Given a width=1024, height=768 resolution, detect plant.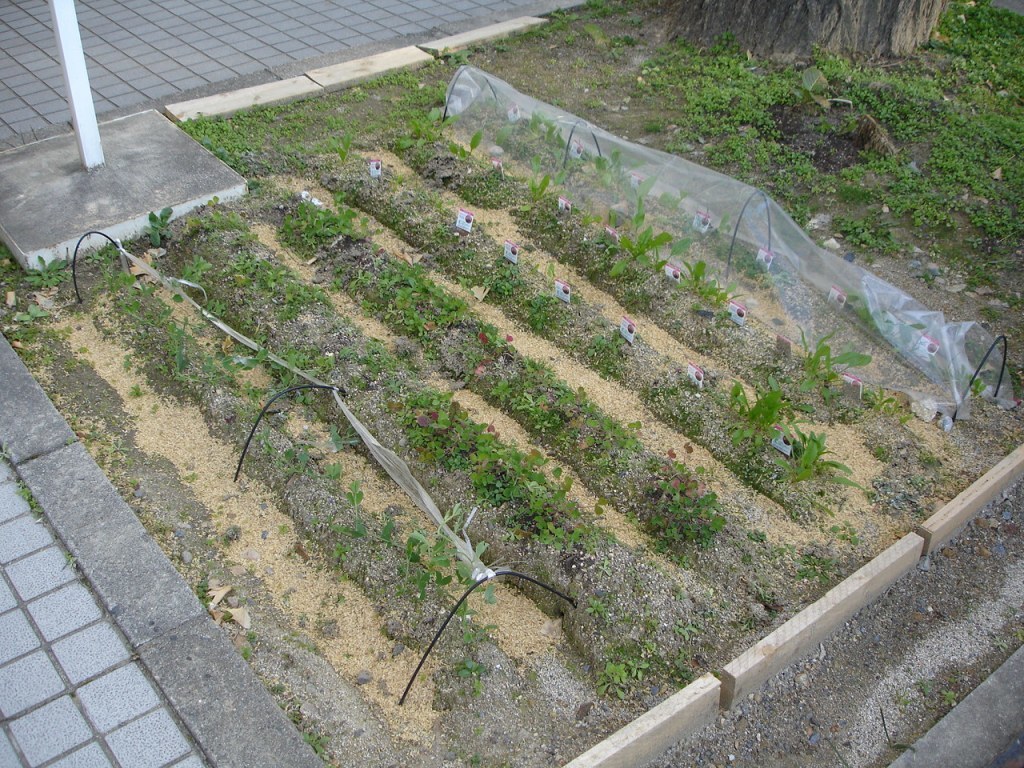
locate(755, 587, 777, 614).
